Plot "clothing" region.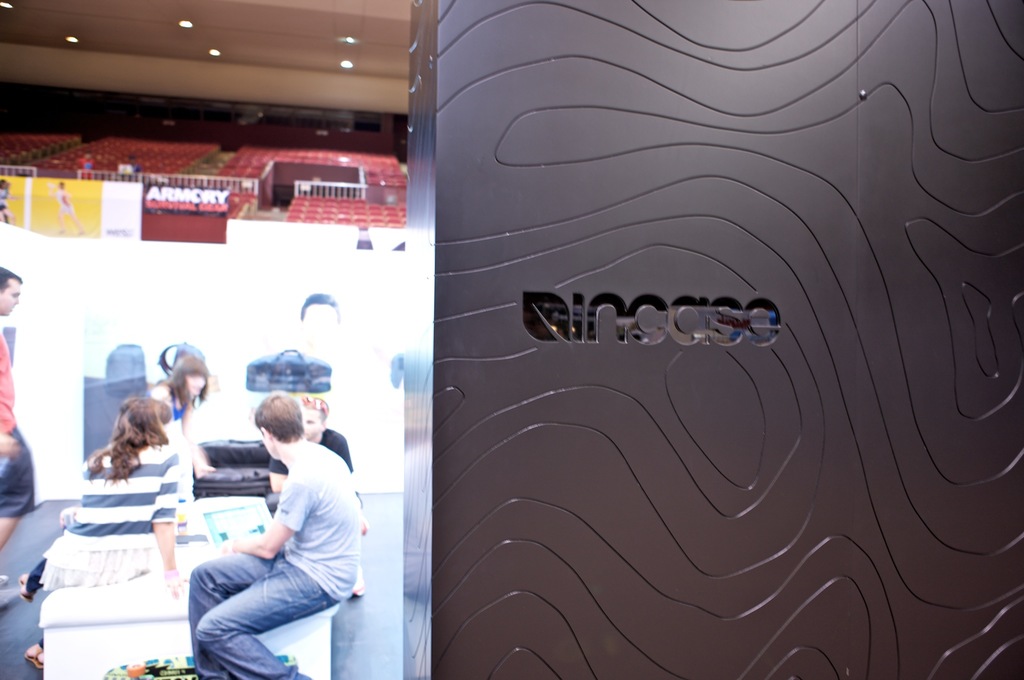
Plotted at detection(31, 444, 182, 587).
